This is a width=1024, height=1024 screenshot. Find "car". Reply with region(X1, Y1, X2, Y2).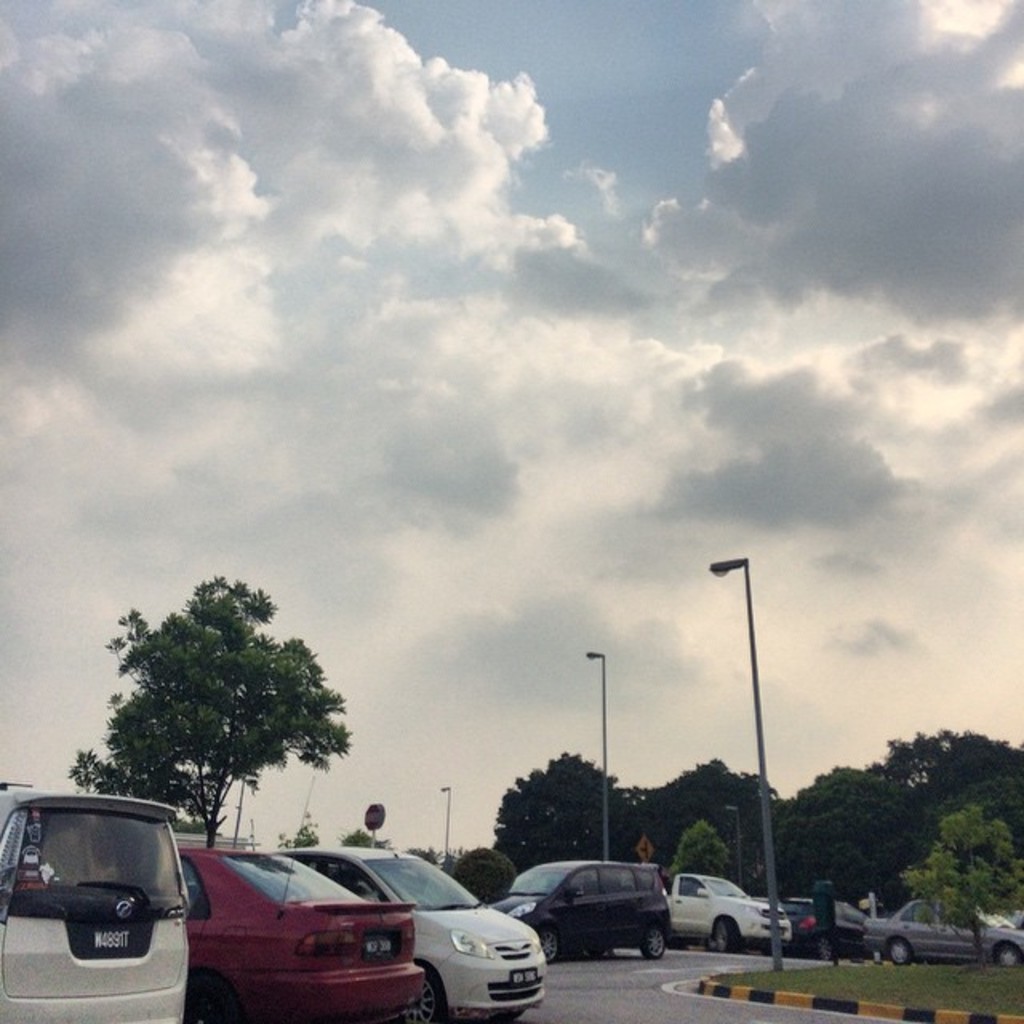
region(790, 894, 864, 965).
